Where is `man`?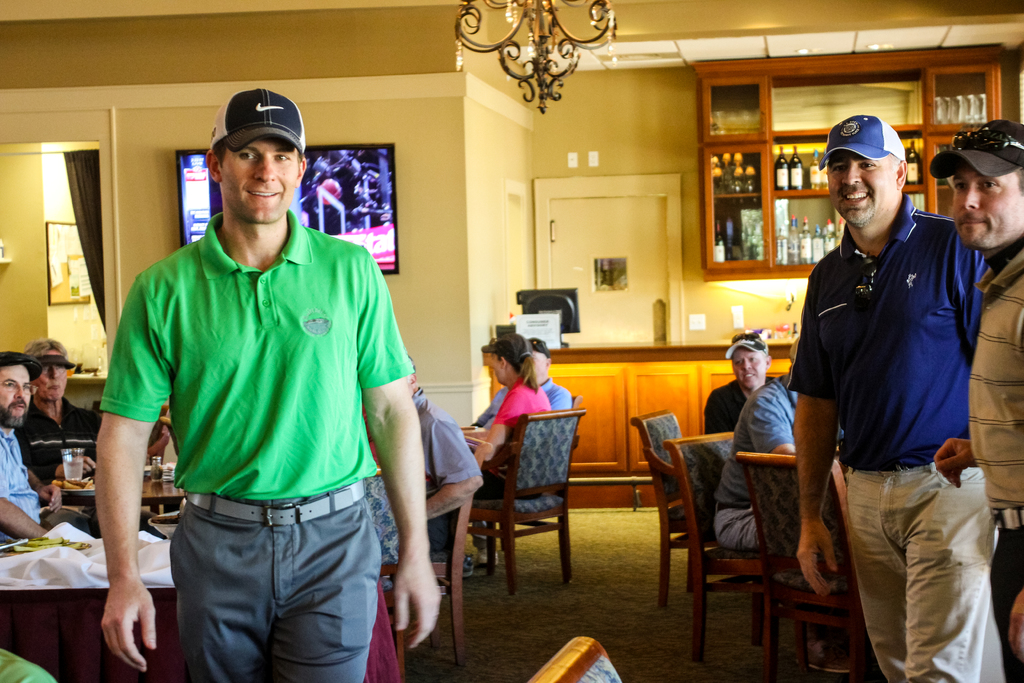
BBox(920, 113, 1023, 682).
